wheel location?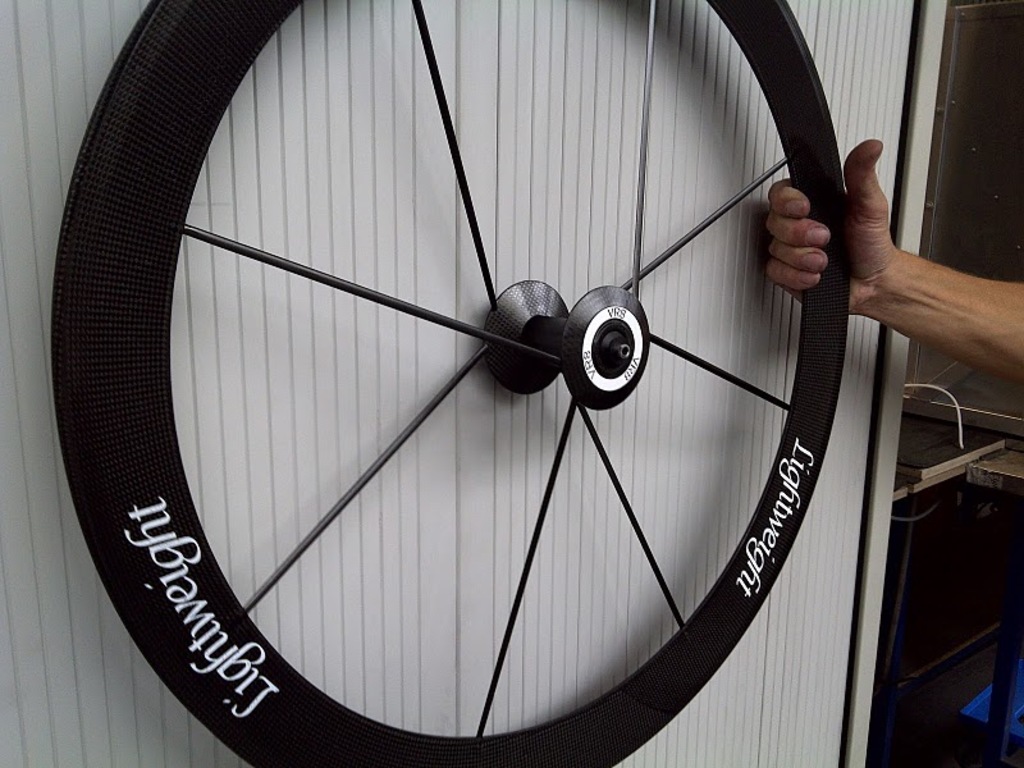
{"x1": 56, "y1": 0, "x2": 920, "y2": 756}
